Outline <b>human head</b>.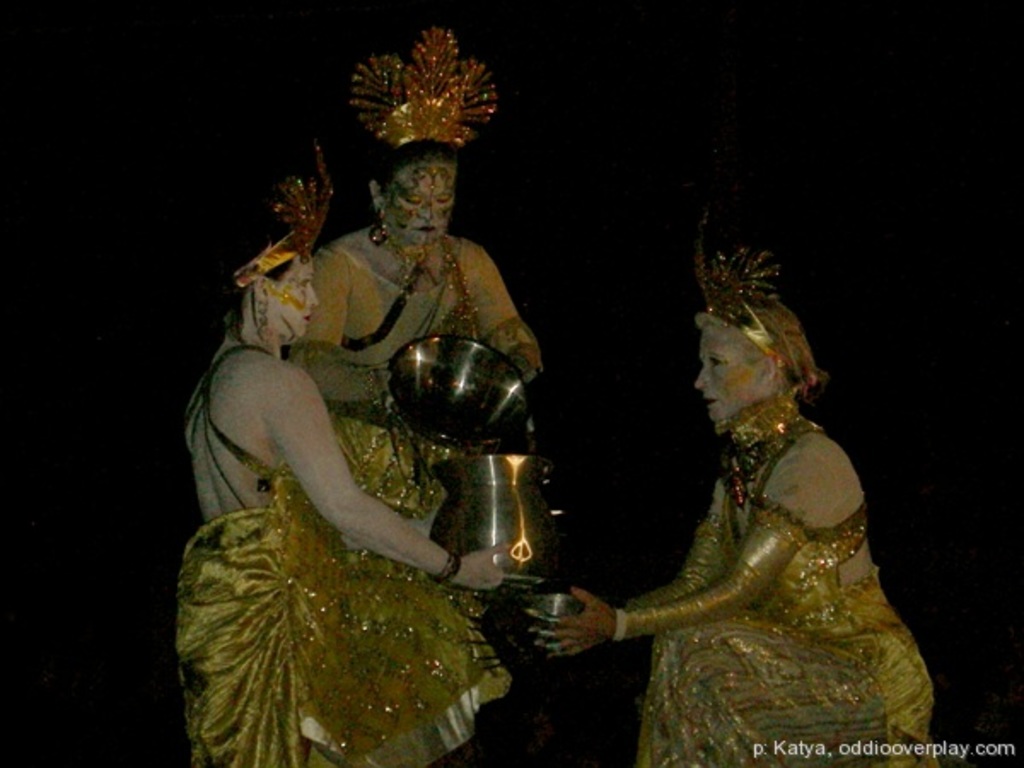
Outline: rect(217, 222, 323, 350).
